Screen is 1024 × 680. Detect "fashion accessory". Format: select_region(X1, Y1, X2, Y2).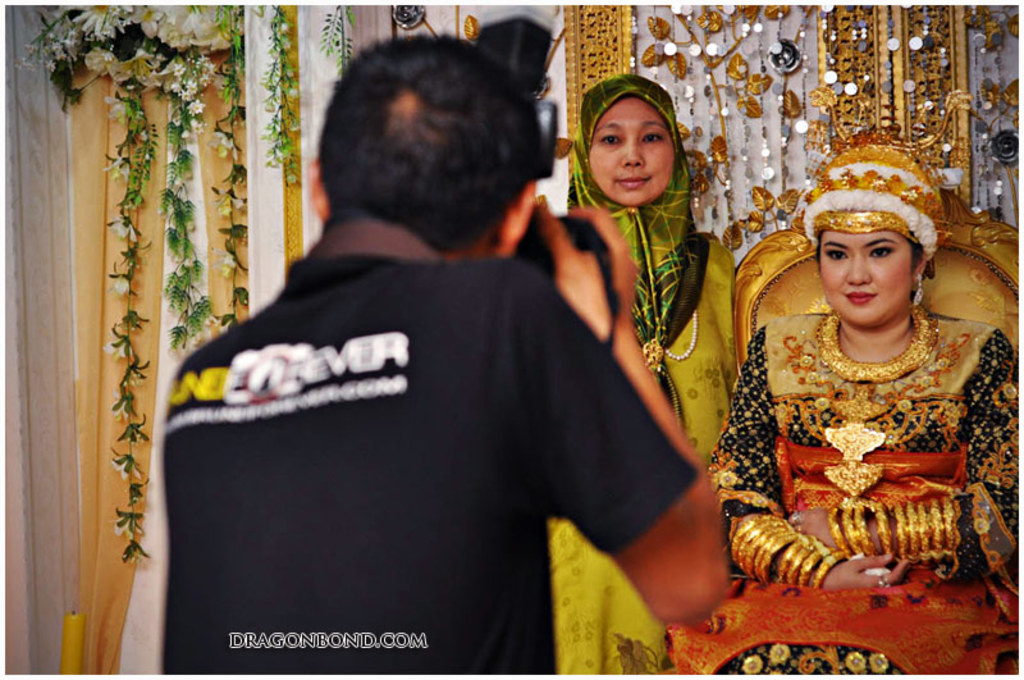
select_region(819, 305, 954, 396).
